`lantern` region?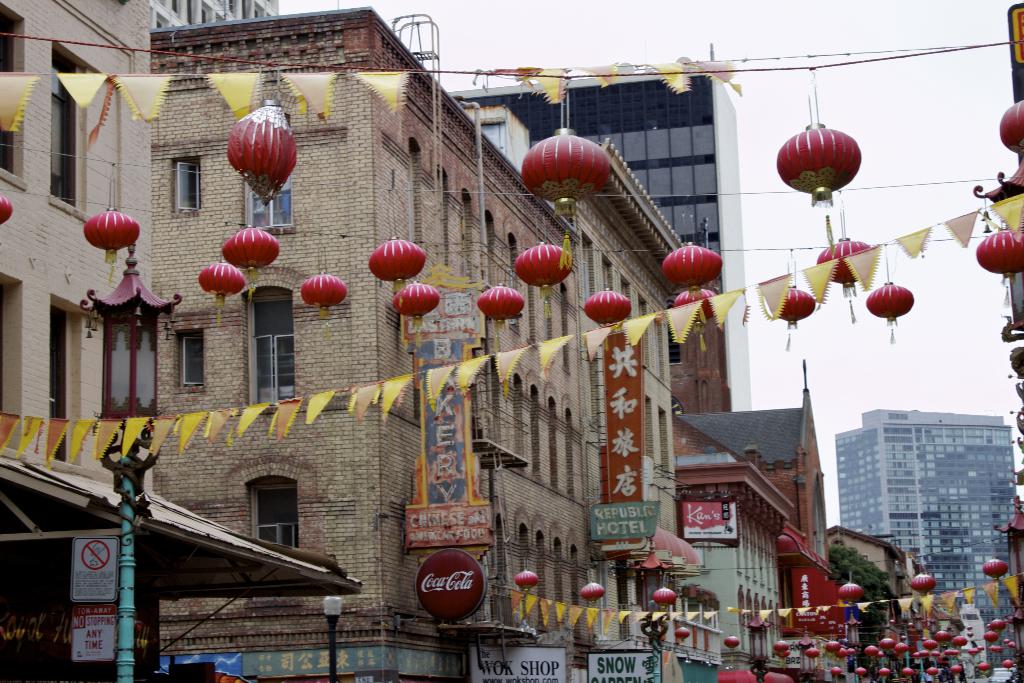
rect(820, 218, 873, 327)
